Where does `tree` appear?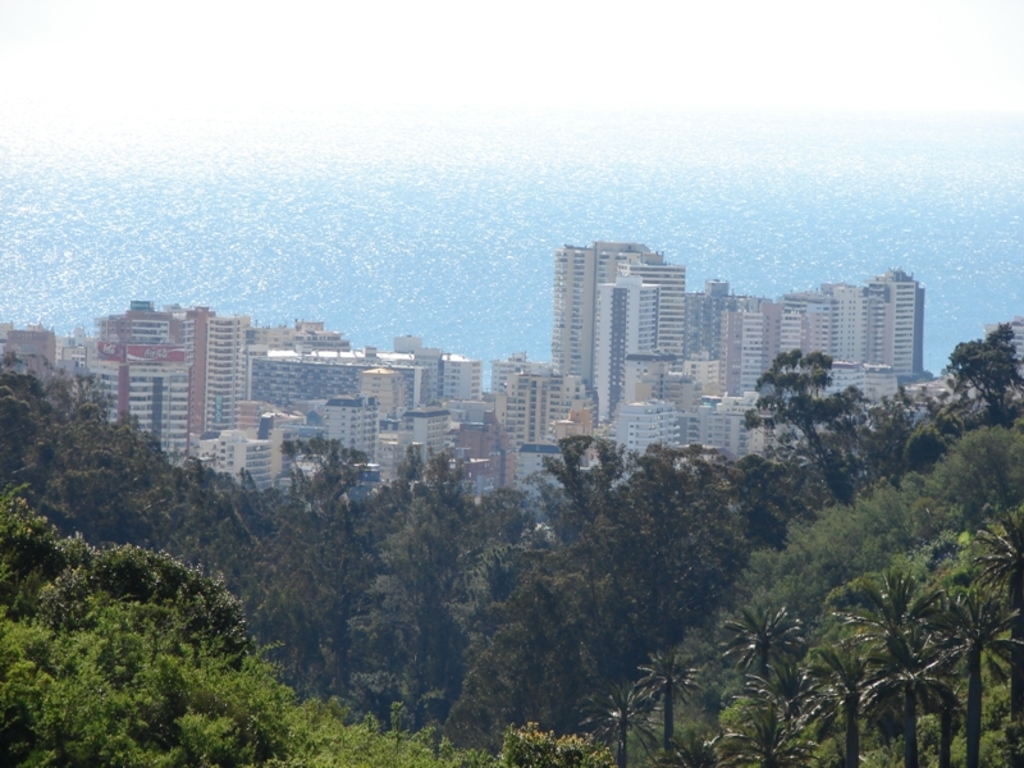
Appears at locate(465, 472, 525, 554).
